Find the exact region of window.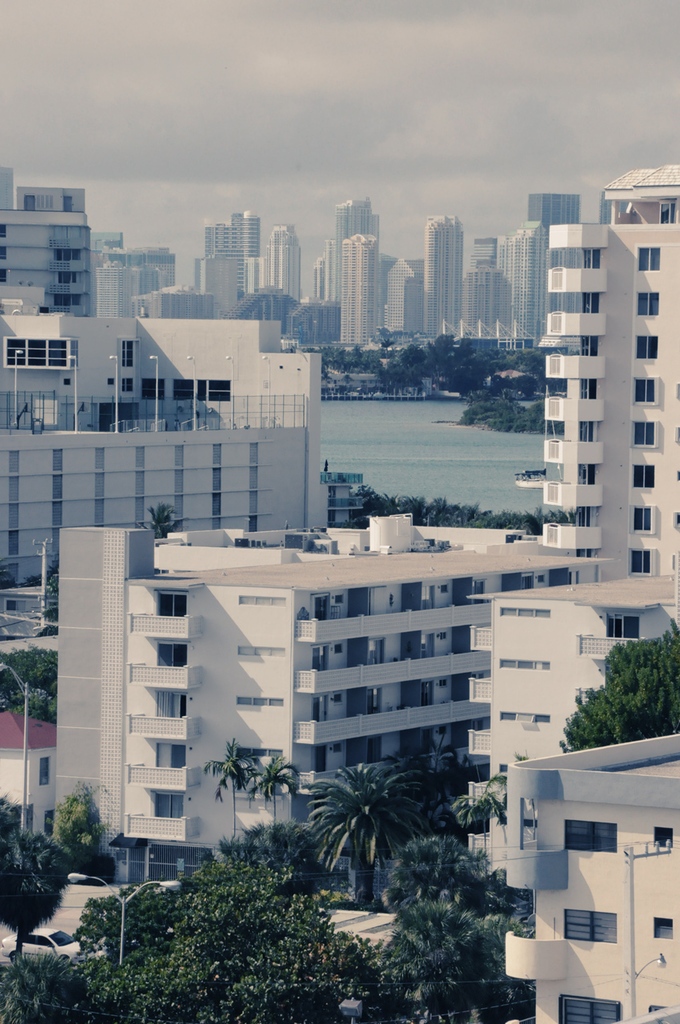
Exact region: (left=630, top=548, right=654, bottom=574).
